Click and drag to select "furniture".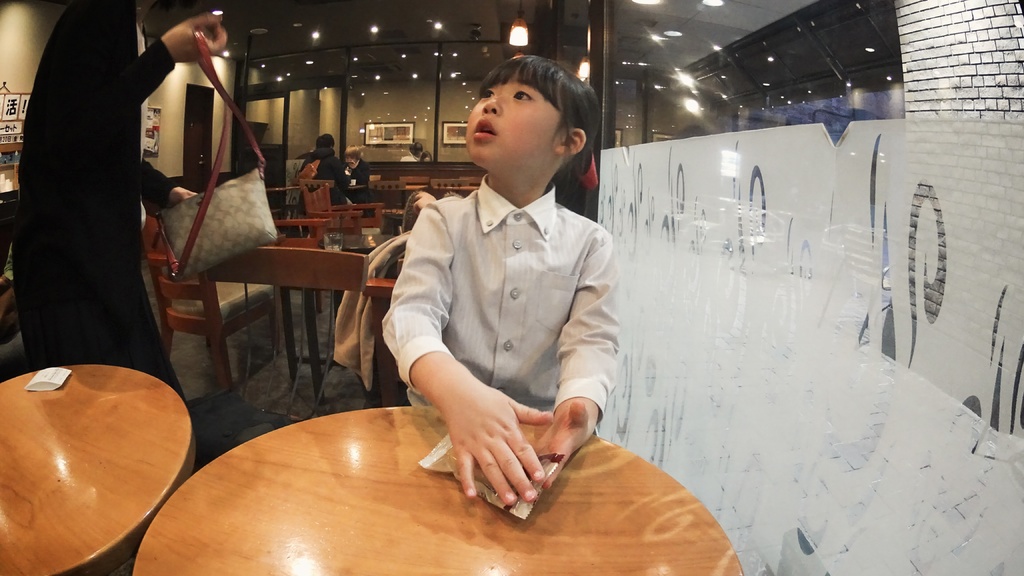
Selection: select_region(0, 359, 194, 575).
